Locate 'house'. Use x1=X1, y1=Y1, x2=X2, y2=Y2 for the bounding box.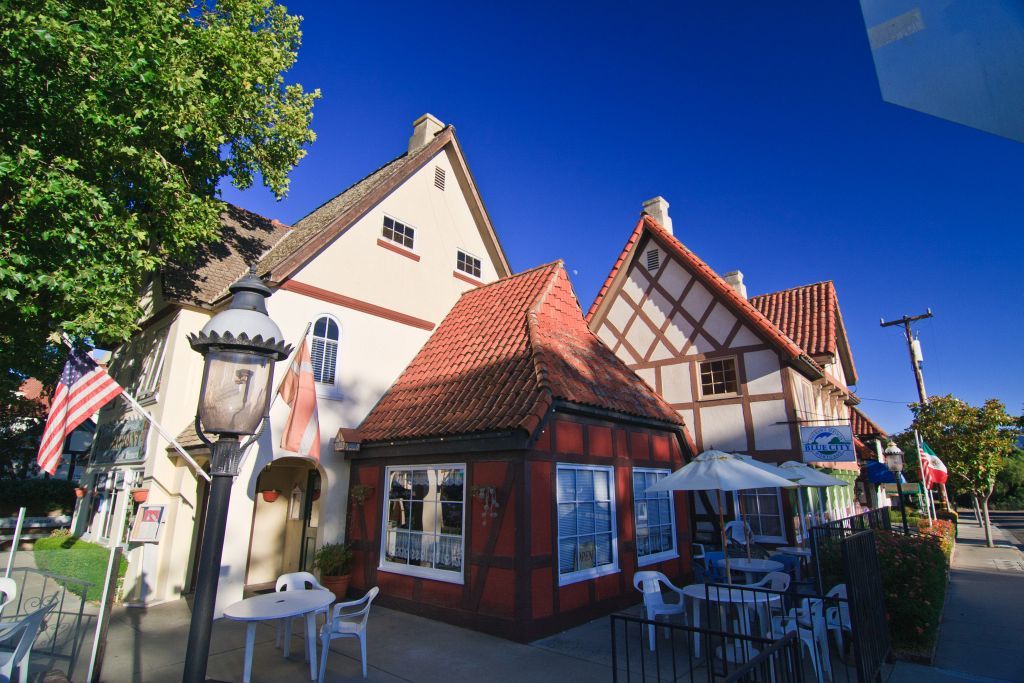
x1=323, y1=258, x2=704, y2=655.
